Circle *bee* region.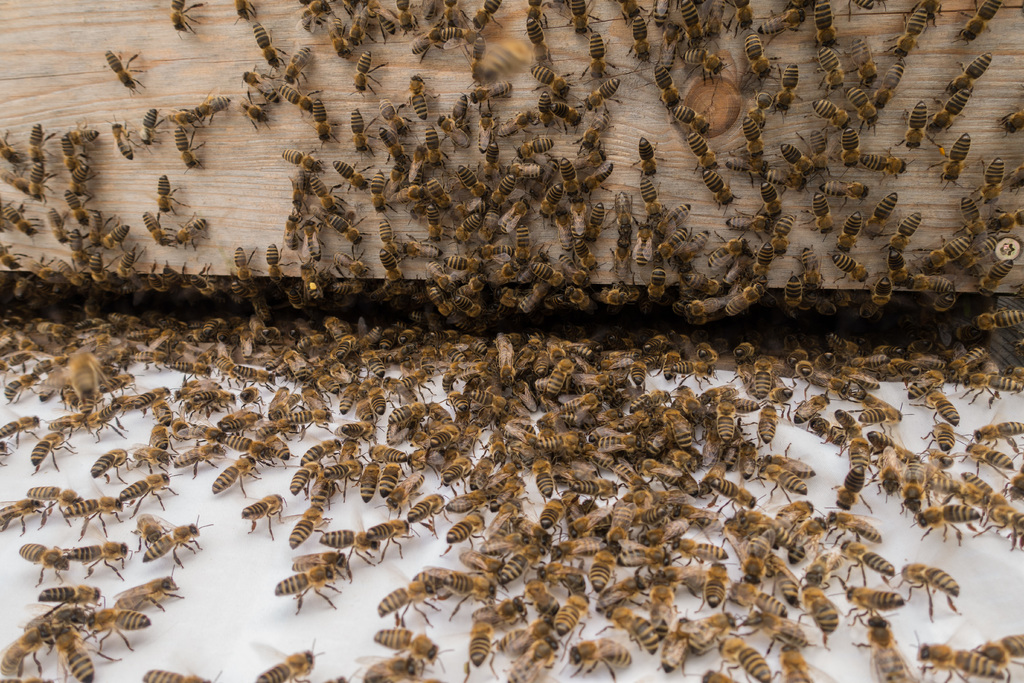
Region: rect(92, 405, 123, 441).
